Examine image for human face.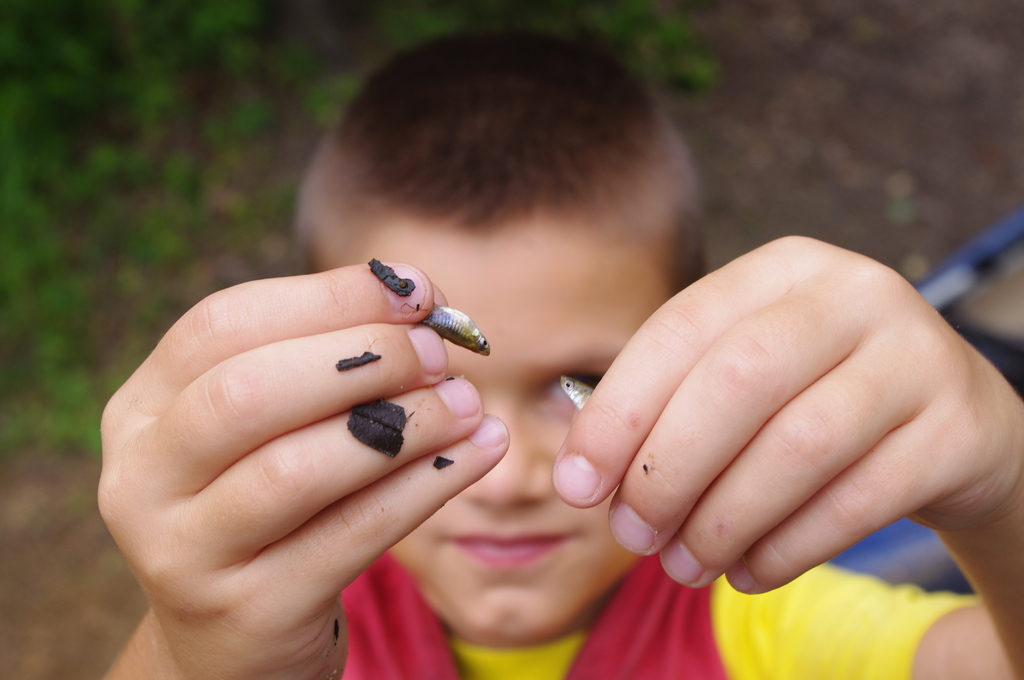
Examination result: (392,232,640,647).
